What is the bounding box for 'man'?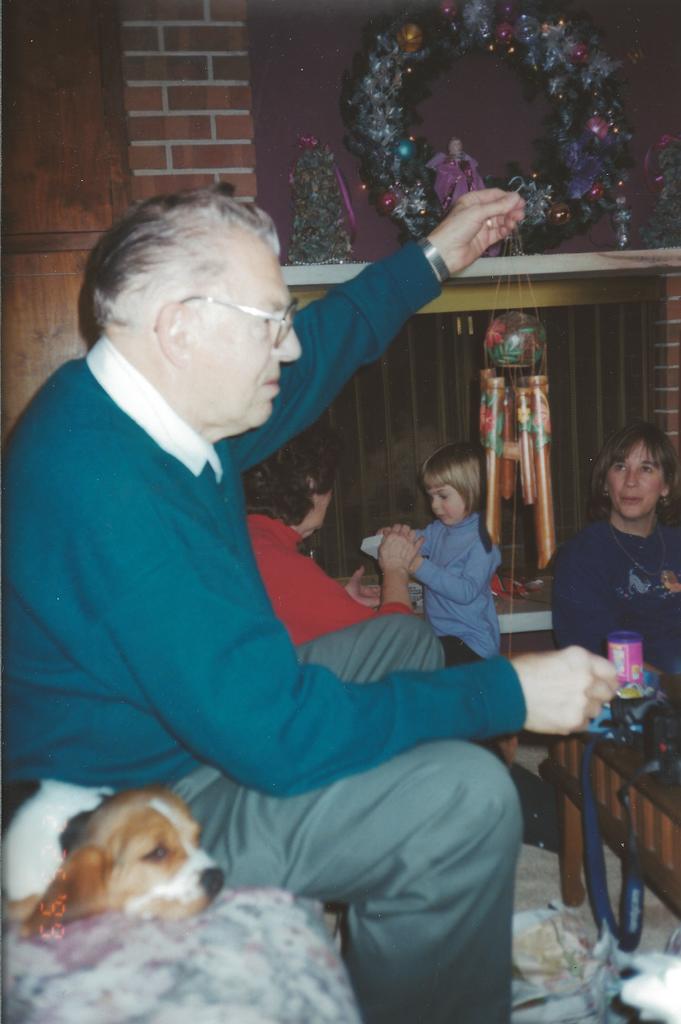
<bbox>115, 237, 570, 966</bbox>.
